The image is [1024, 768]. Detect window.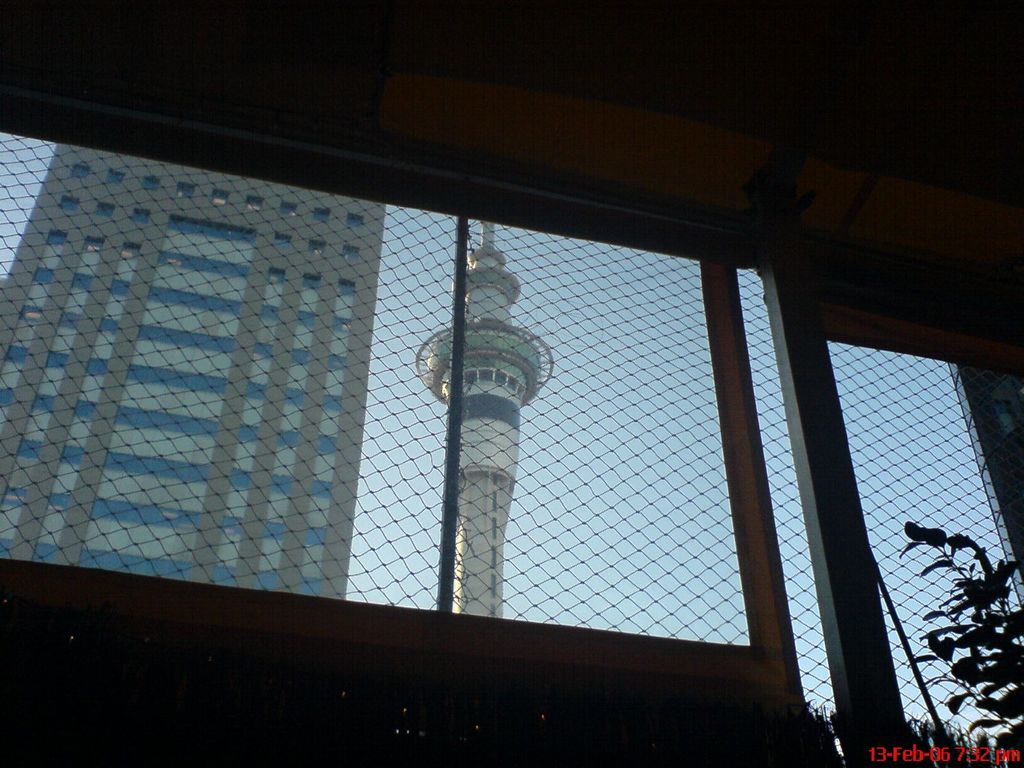
Detection: x1=78 y1=545 x2=196 y2=581.
